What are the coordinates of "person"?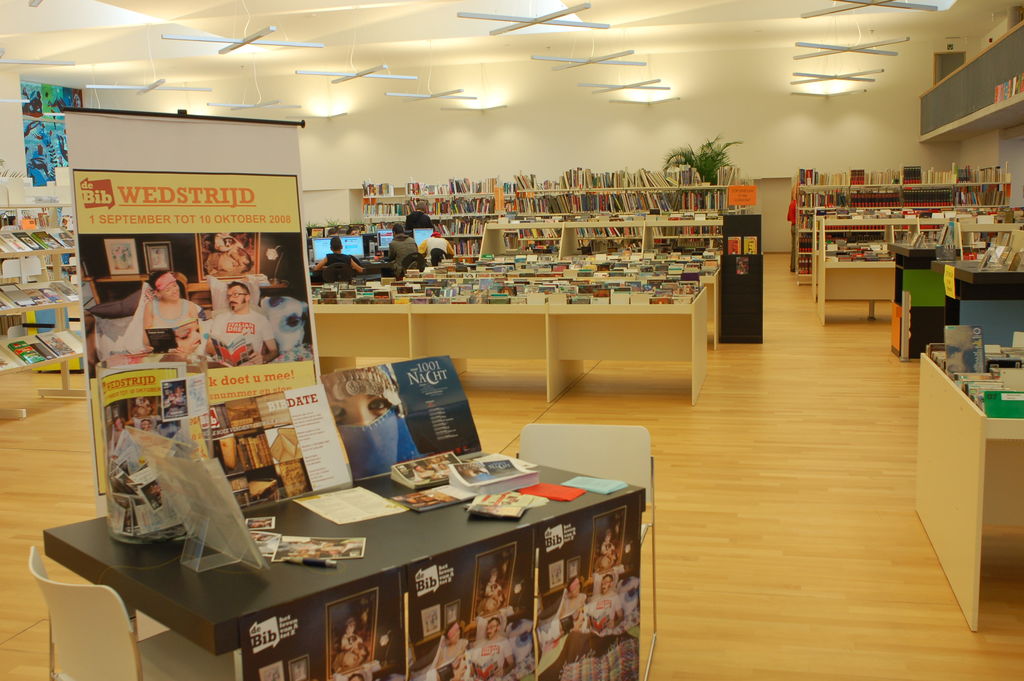
543, 579, 584, 636.
